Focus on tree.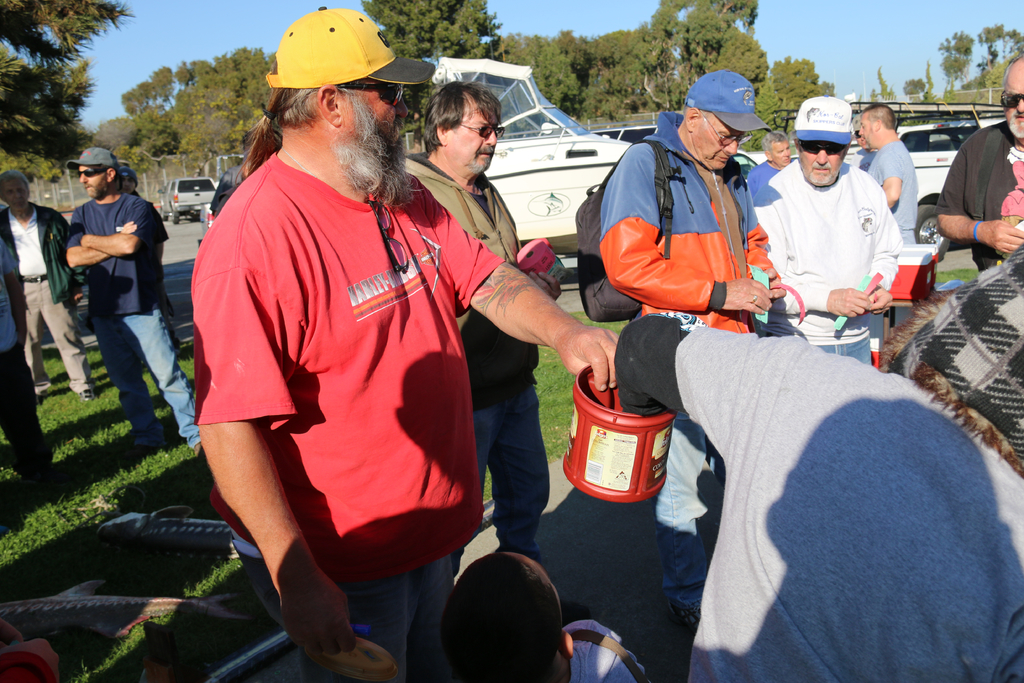
Focused at locate(0, 0, 142, 157).
